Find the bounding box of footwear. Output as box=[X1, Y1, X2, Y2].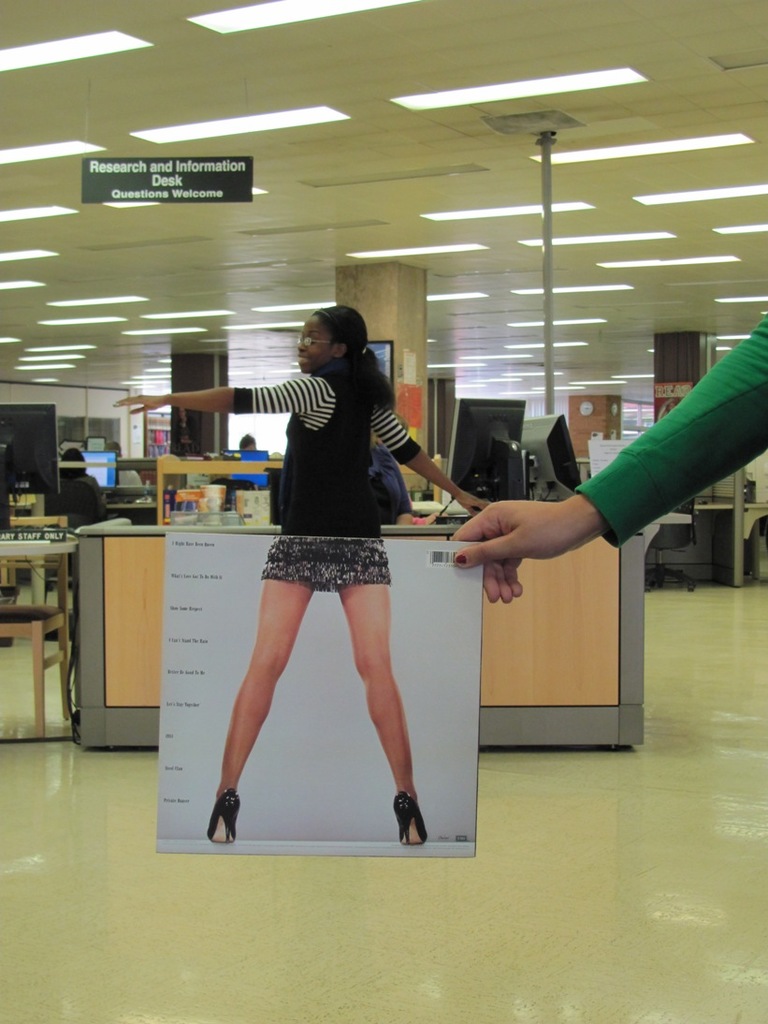
box=[209, 788, 244, 847].
